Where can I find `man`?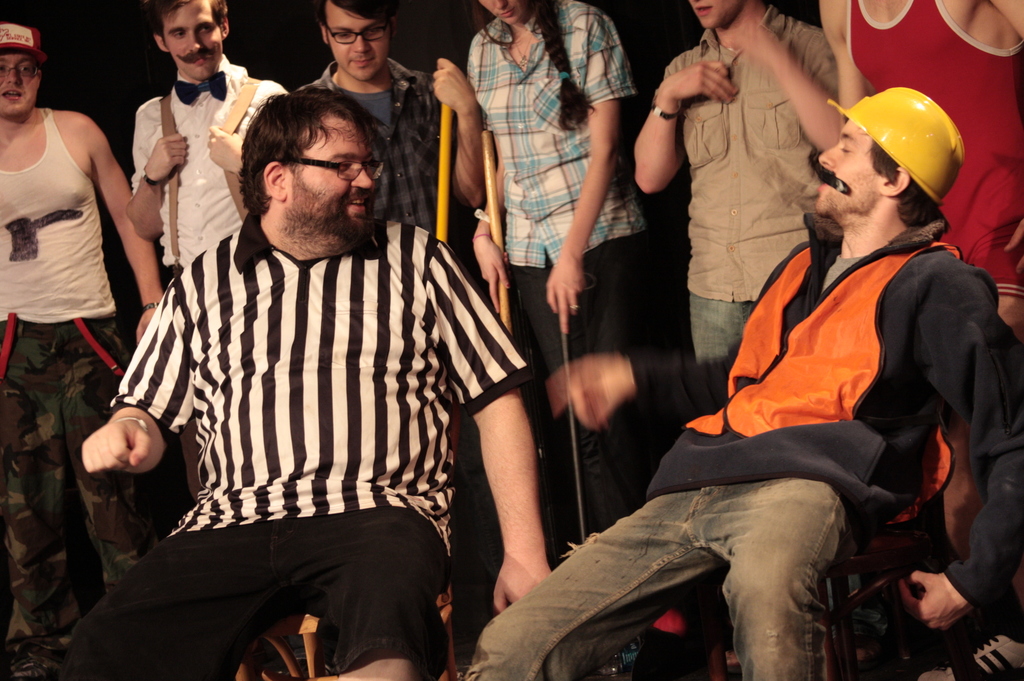
You can find it at bbox=(83, 83, 551, 680).
